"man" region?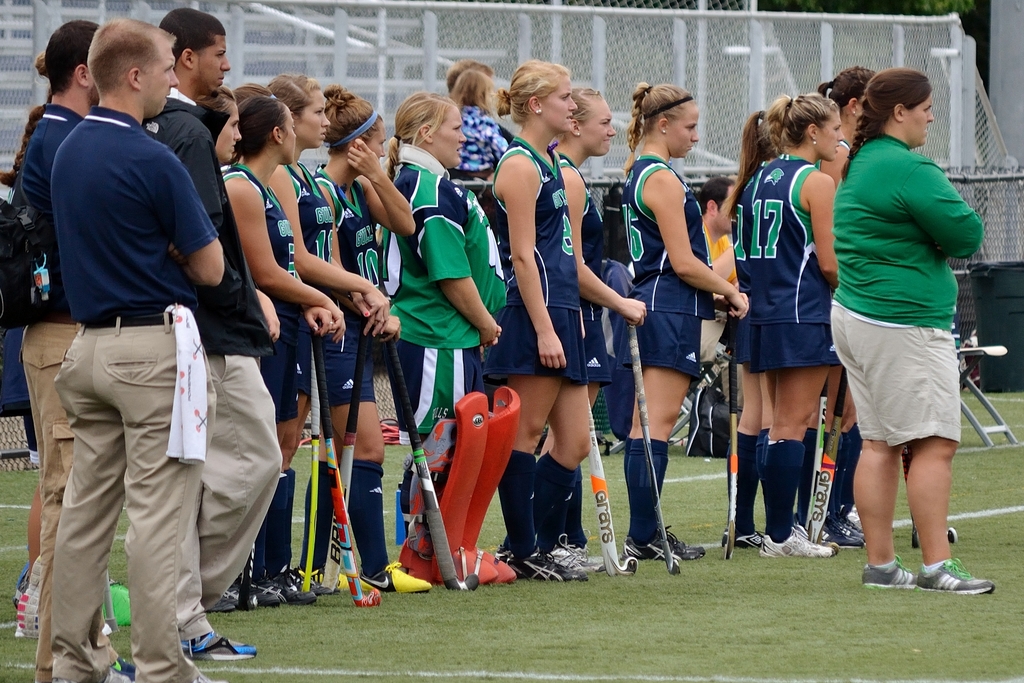
Rect(140, 3, 292, 610)
